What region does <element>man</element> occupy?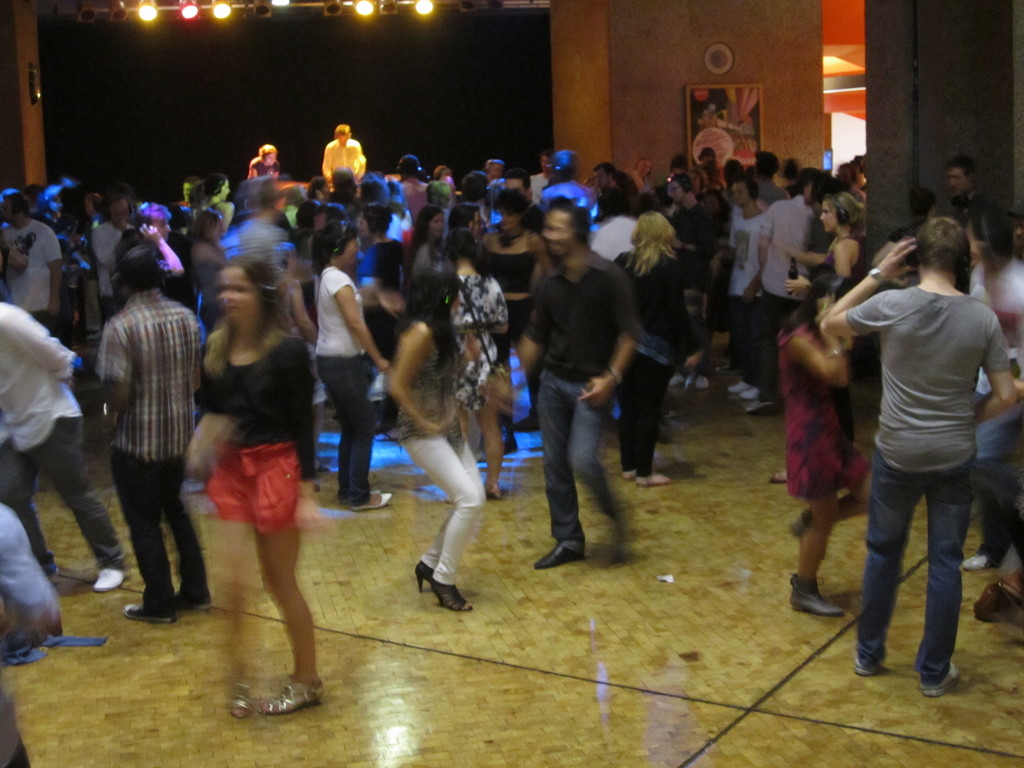
504,165,540,214.
